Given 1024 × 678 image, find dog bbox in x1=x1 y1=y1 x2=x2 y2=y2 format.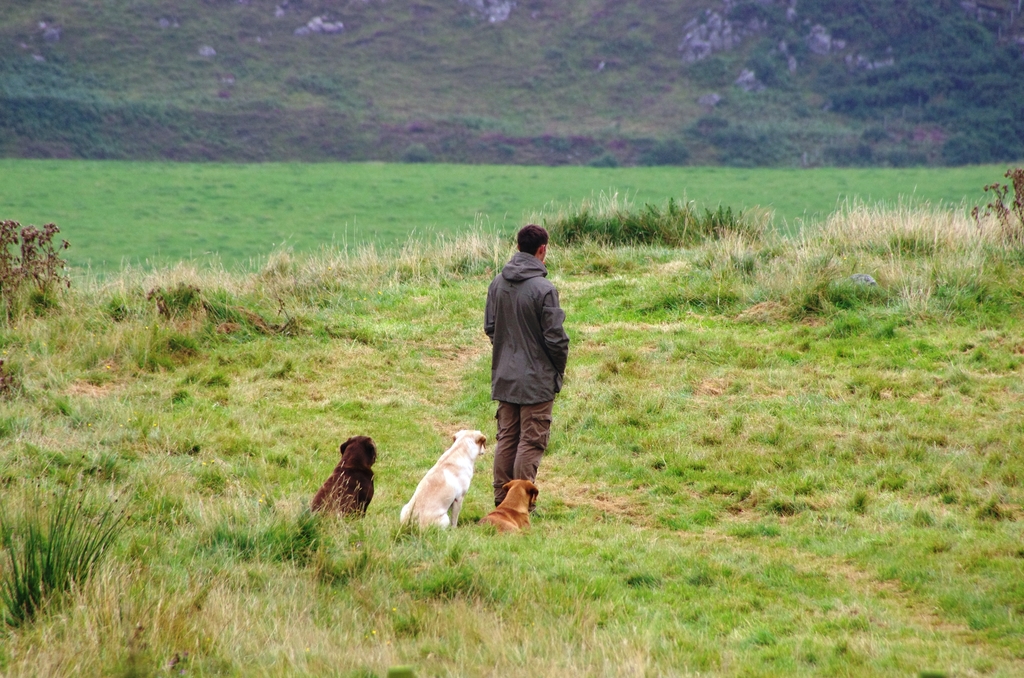
x1=474 y1=478 x2=538 y2=527.
